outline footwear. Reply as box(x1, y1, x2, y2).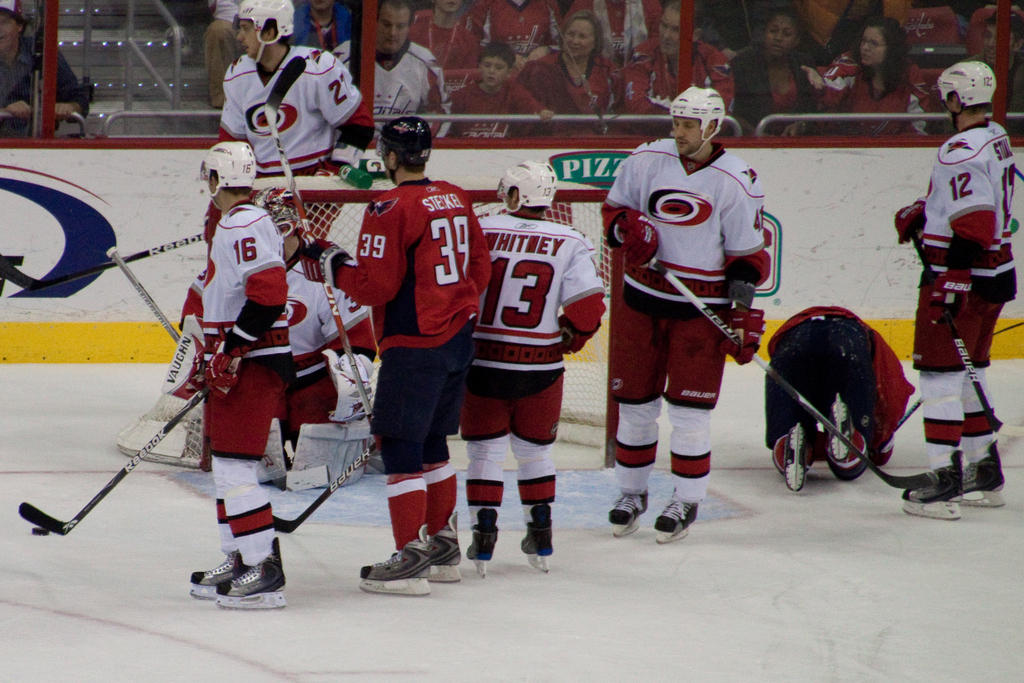
box(607, 489, 651, 539).
